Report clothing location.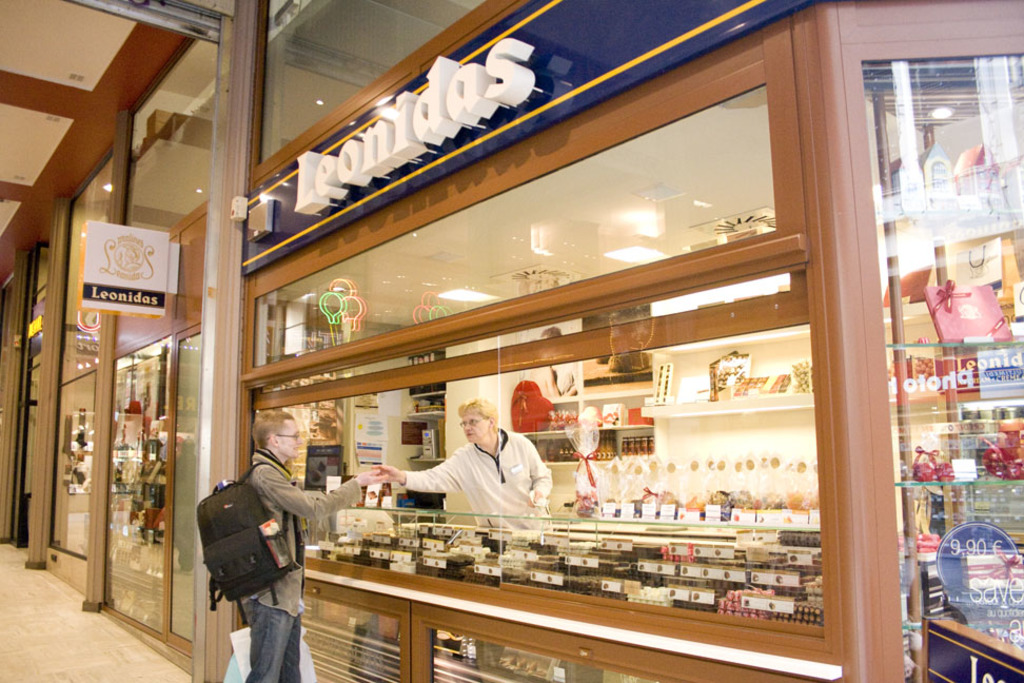
Report: [240,602,307,682].
